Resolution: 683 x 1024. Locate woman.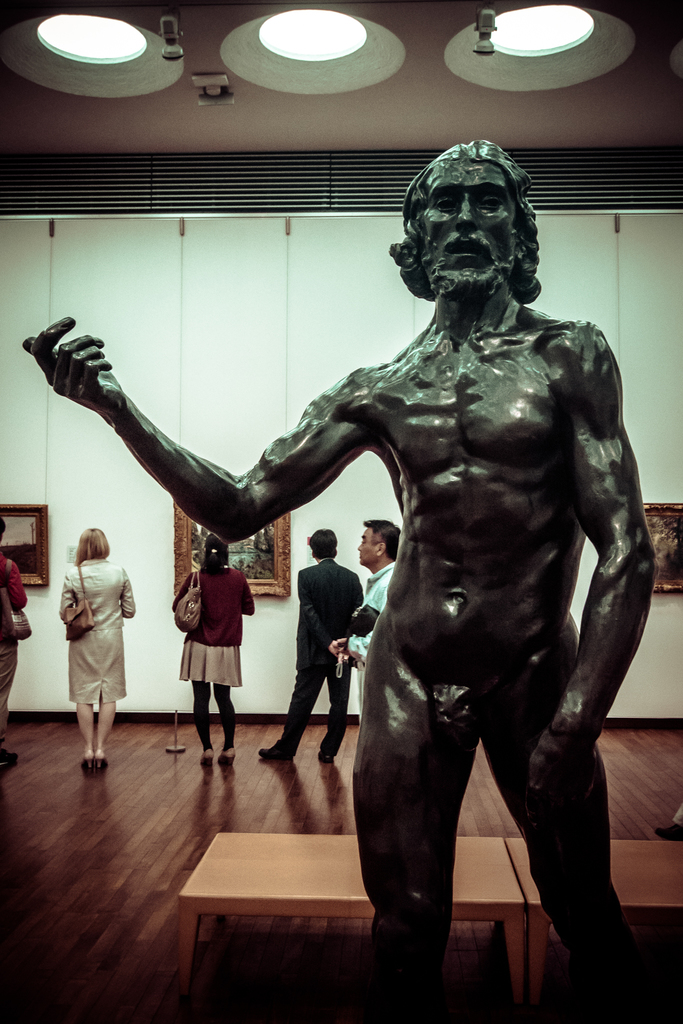
[48, 520, 135, 769].
